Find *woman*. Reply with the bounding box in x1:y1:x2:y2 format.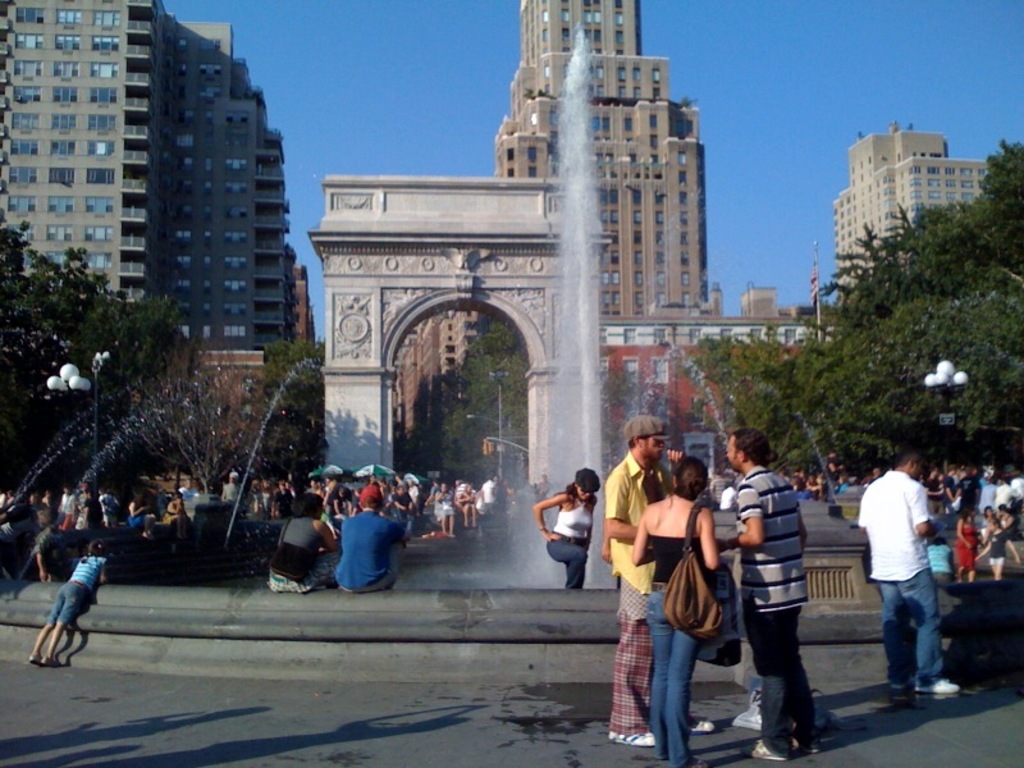
956:507:984:579.
